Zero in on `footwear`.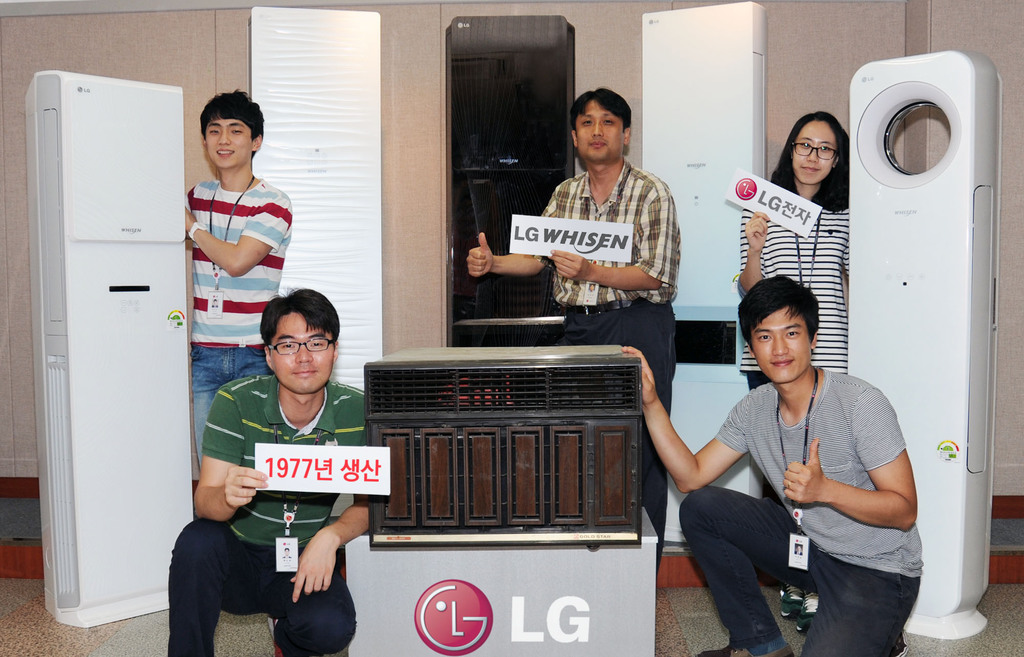
Zeroed in: 695:633:792:656.
